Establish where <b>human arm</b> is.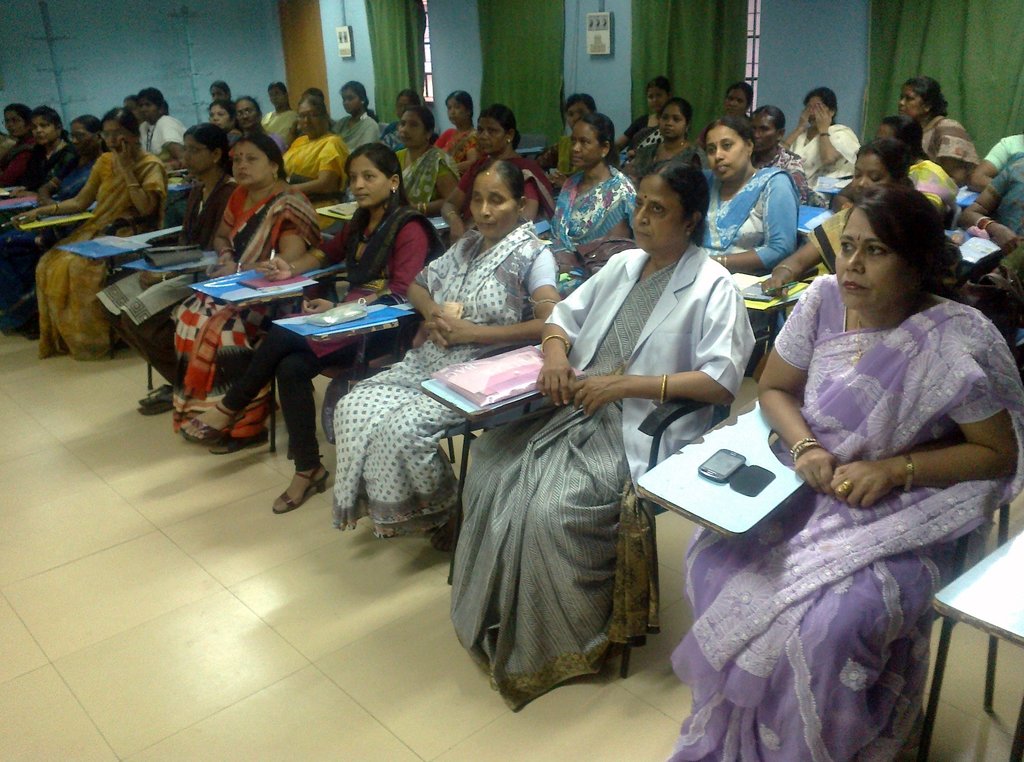
Established at [952,158,1015,249].
